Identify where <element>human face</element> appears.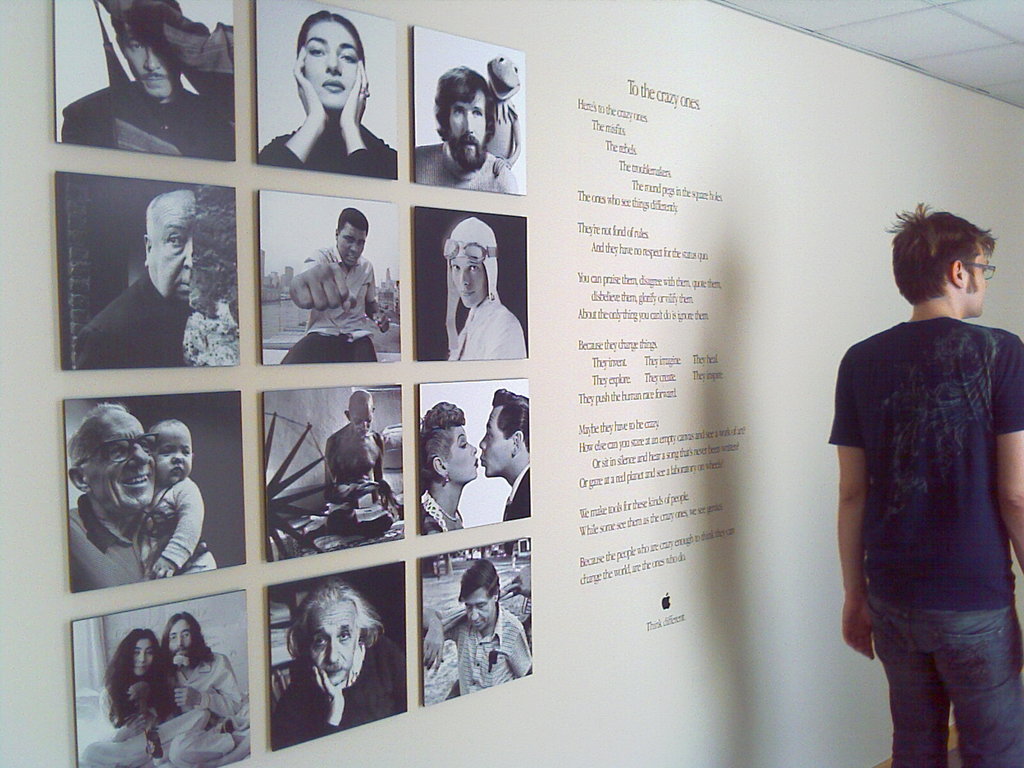
Appears at [left=123, top=35, right=179, bottom=99].
